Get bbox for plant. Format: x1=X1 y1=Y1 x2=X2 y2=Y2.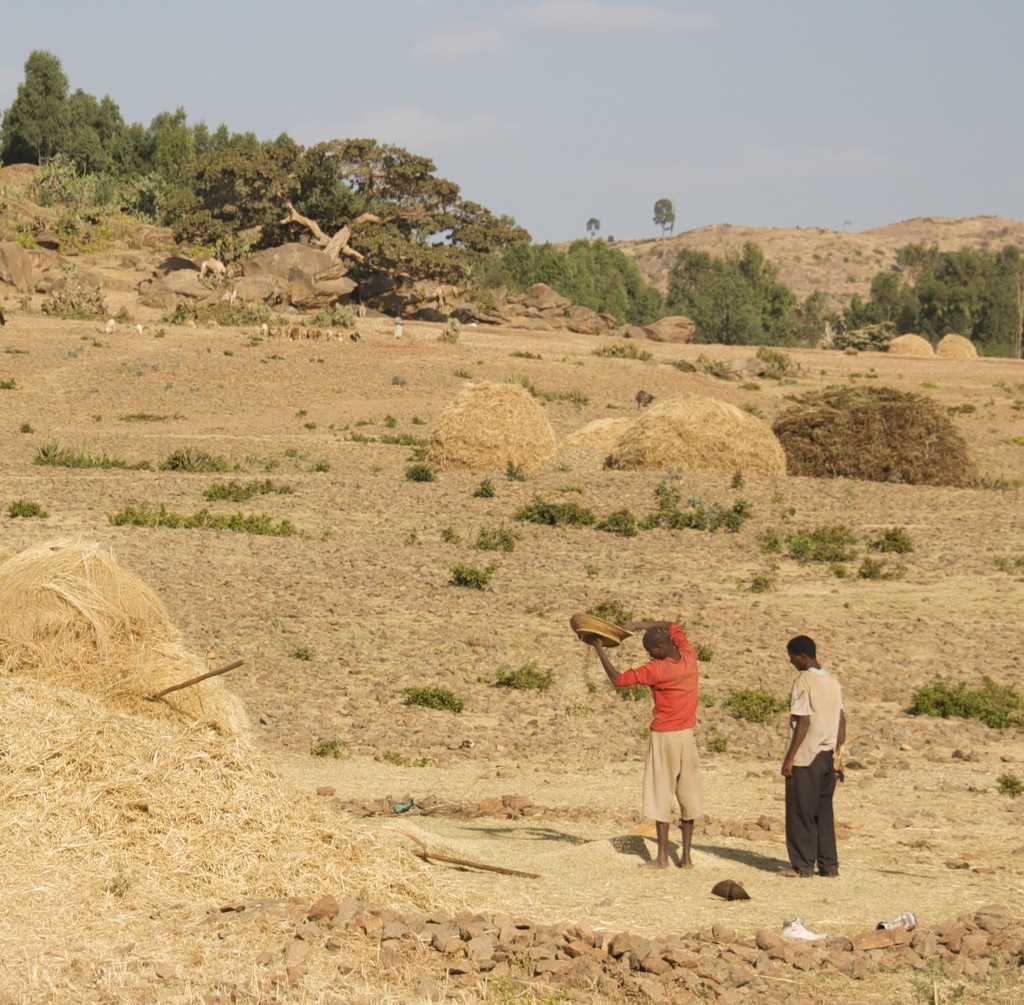
x1=294 y1=648 x2=315 y2=661.
